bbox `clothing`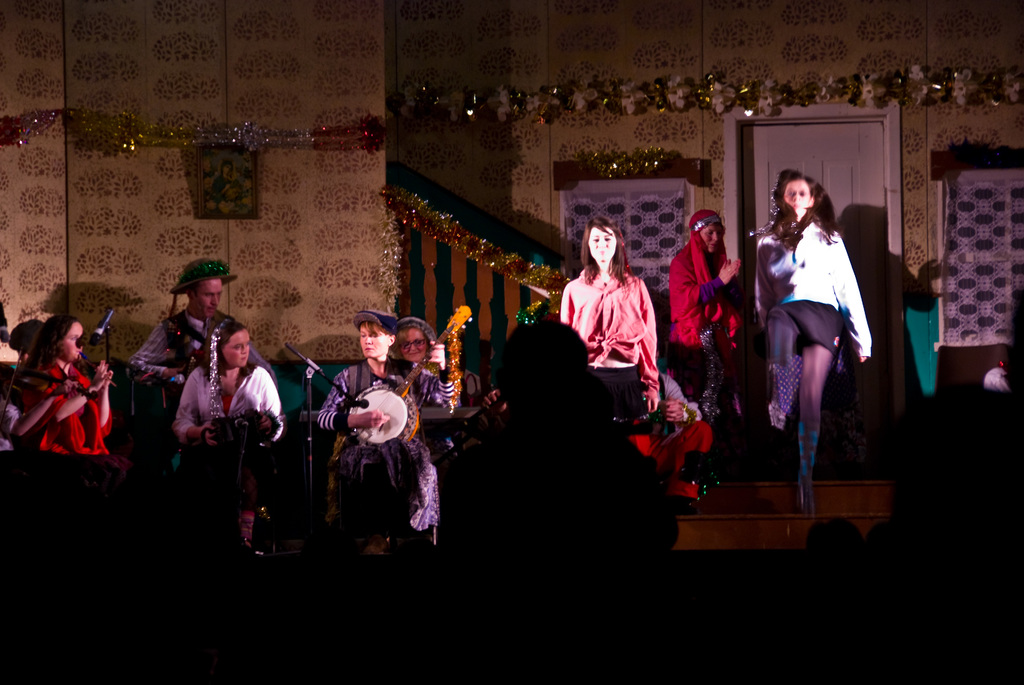
<region>120, 302, 232, 391</region>
